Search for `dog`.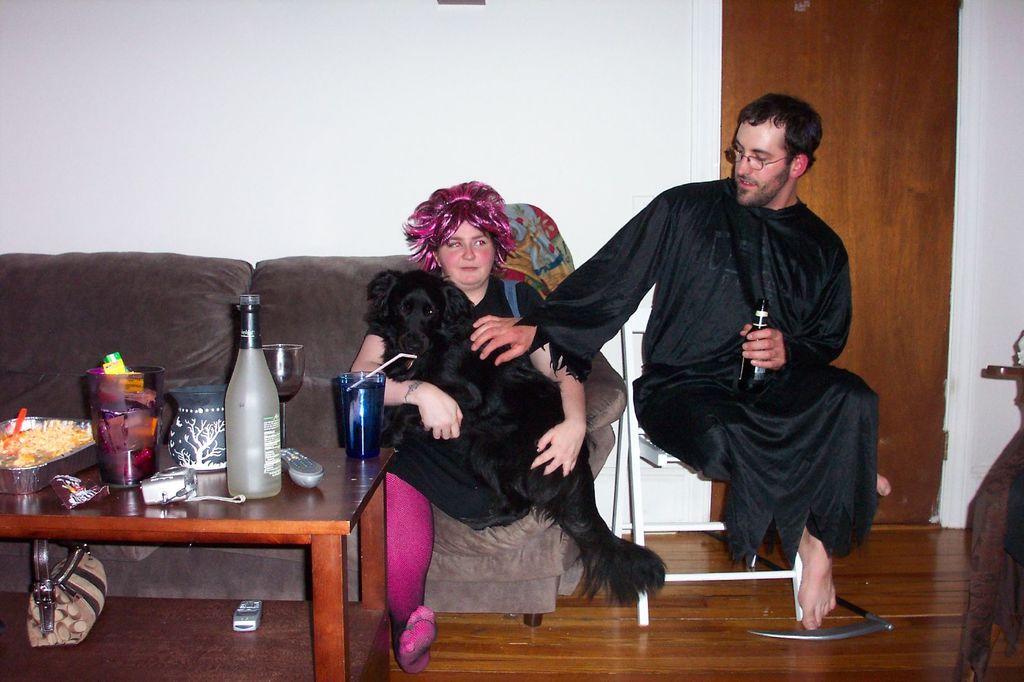
Found at detection(358, 266, 666, 607).
